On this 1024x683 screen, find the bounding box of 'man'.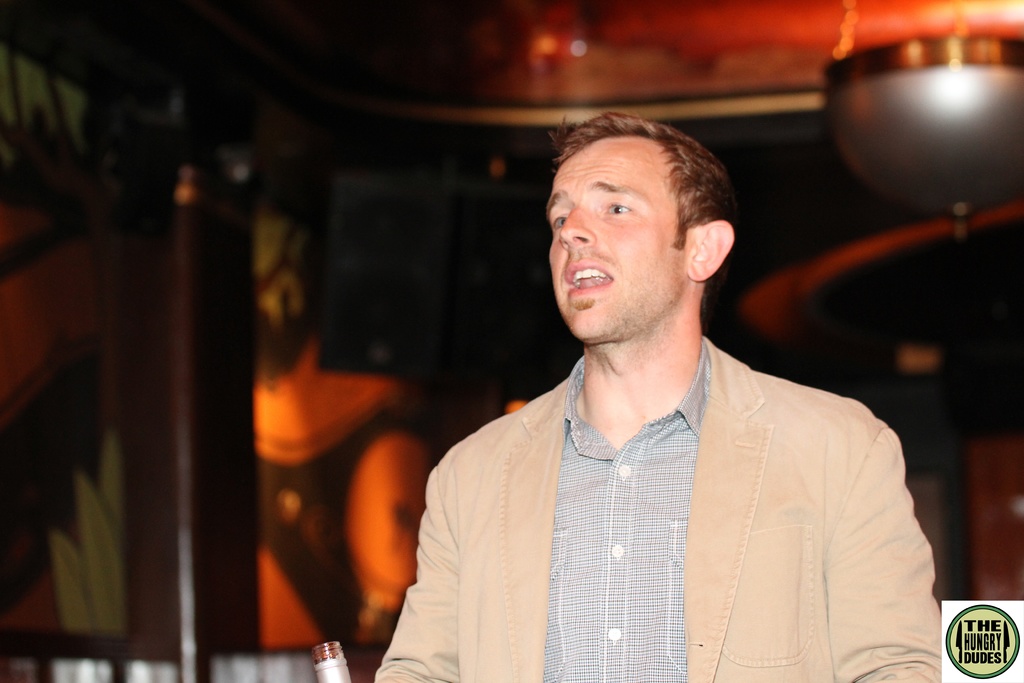
Bounding box: pyautogui.locateOnScreen(396, 98, 951, 663).
